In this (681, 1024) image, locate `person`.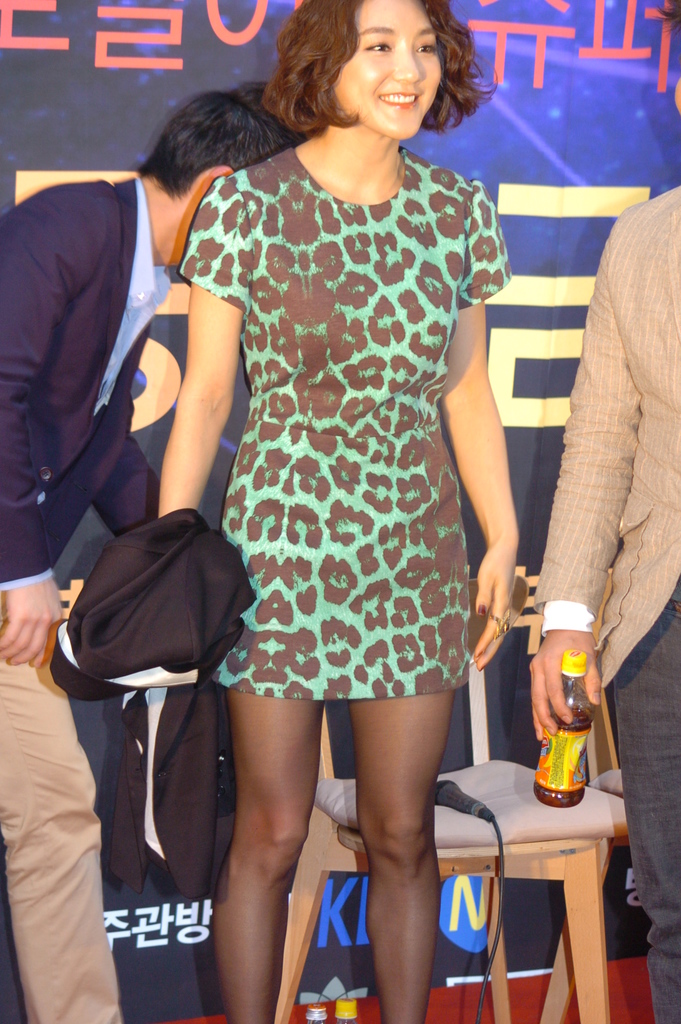
Bounding box: bbox=(515, 44, 680, 1023).
